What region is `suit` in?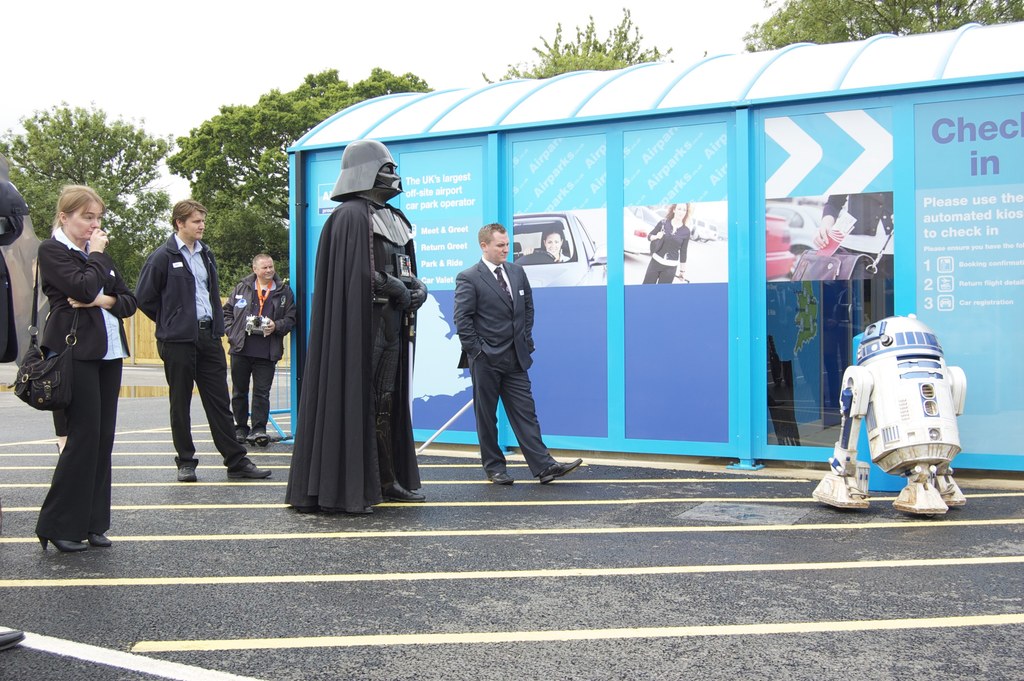
Rect(38, 229, 136, 540).
